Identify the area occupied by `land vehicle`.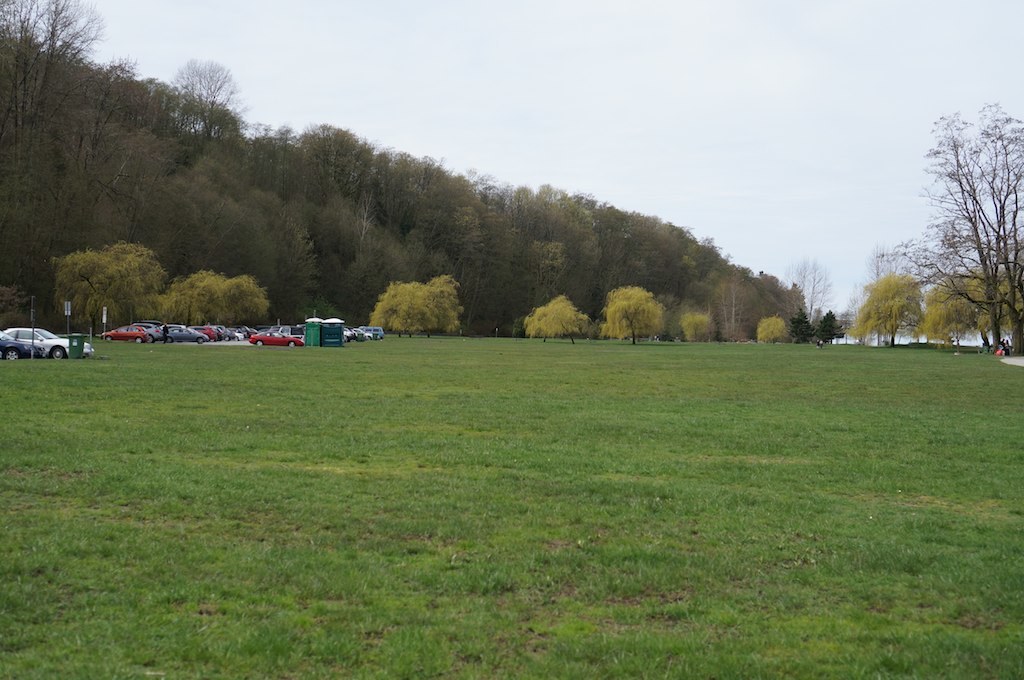
Area: x1=101, y1=324, x2=153, y2=344.
